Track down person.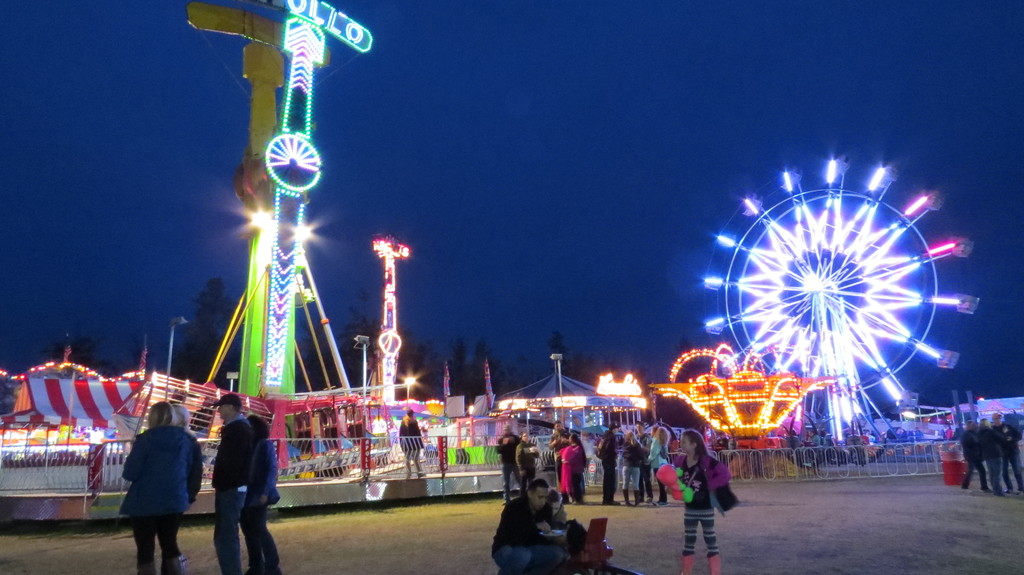
Tracked to crop(208, 390, 255, 574).
